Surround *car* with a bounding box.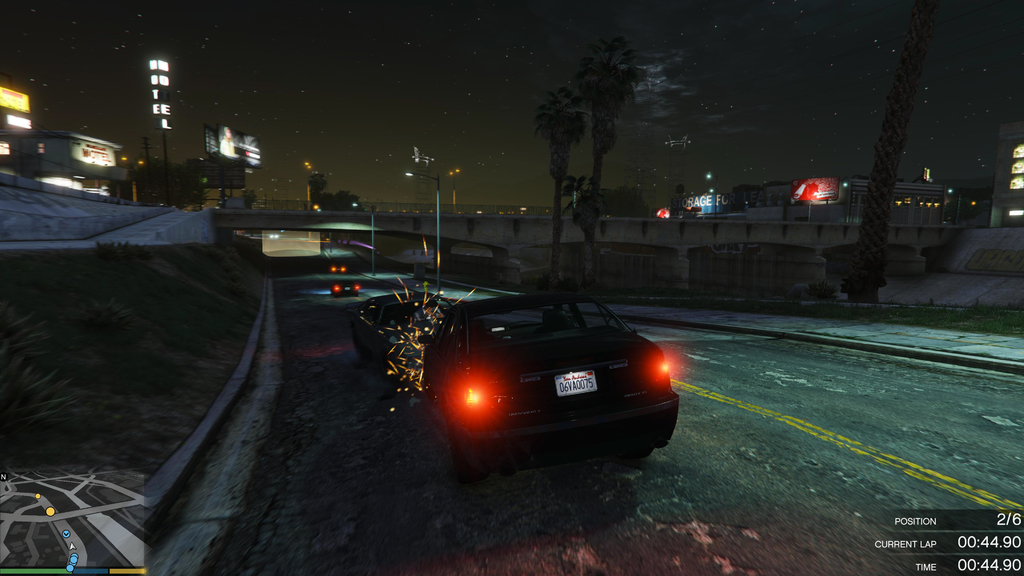
<box>417,280,680,488</box>.
